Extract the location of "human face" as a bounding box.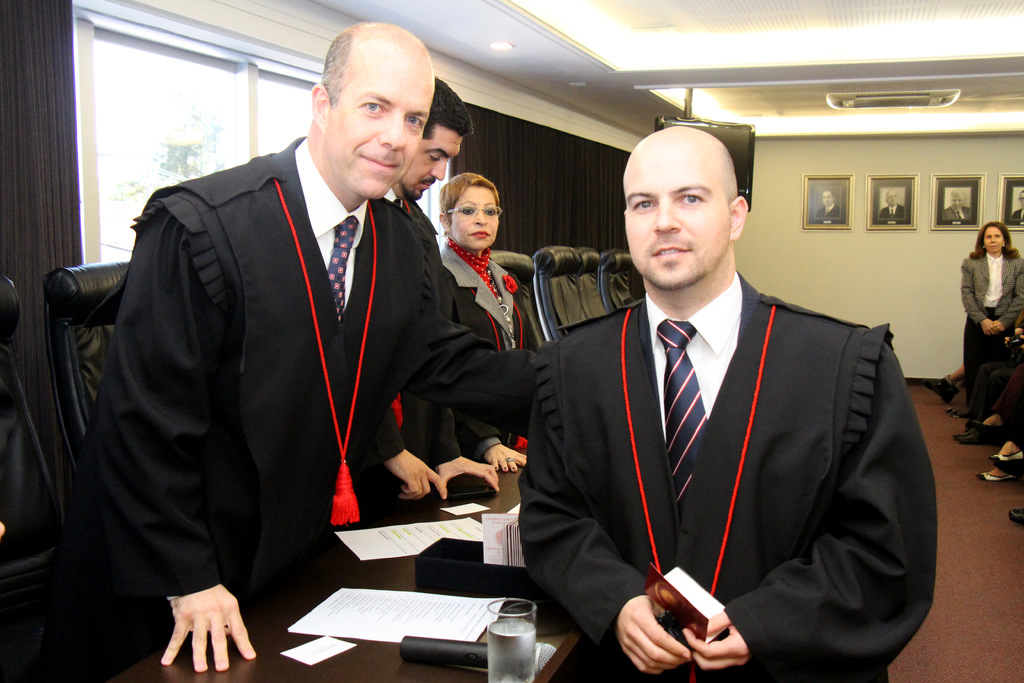
locate(447, 186, 498, 249).
